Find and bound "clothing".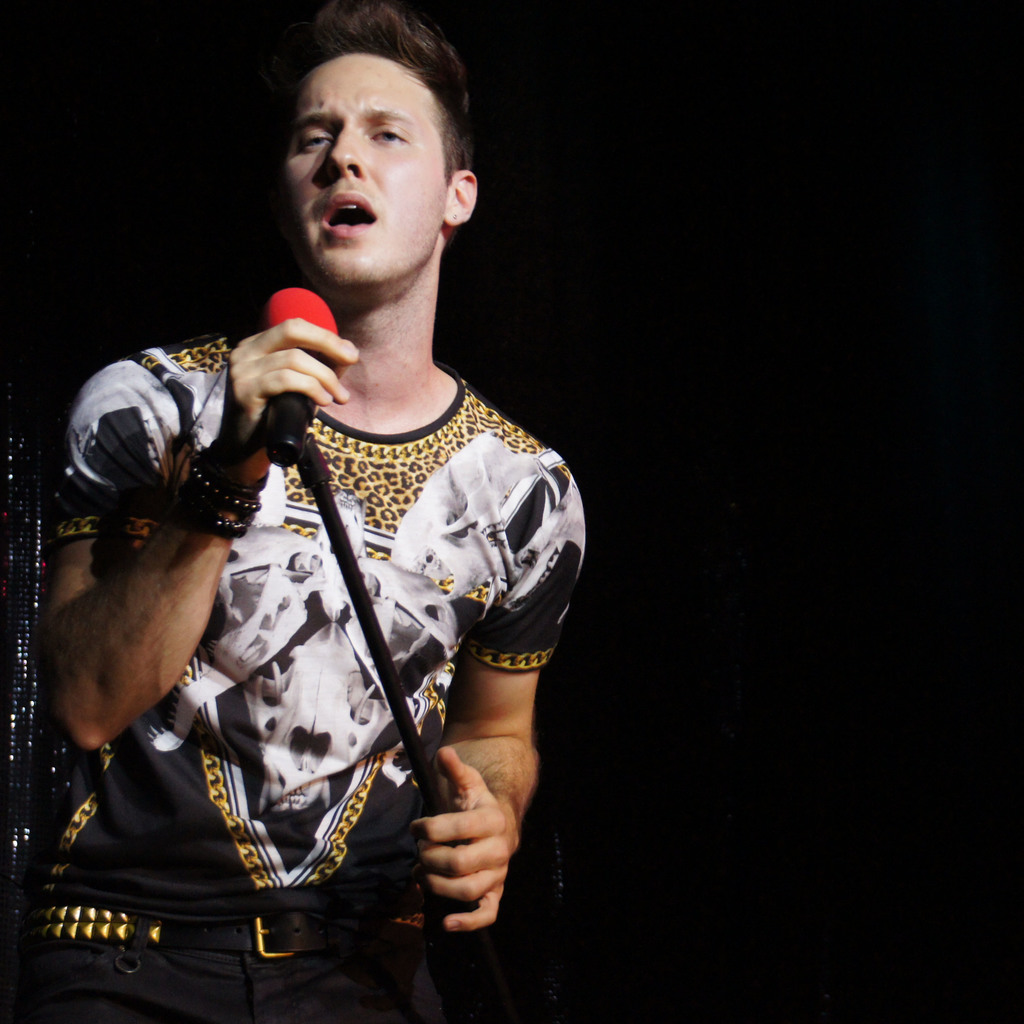
Bound: bbox(84, 304, 561, 966).
